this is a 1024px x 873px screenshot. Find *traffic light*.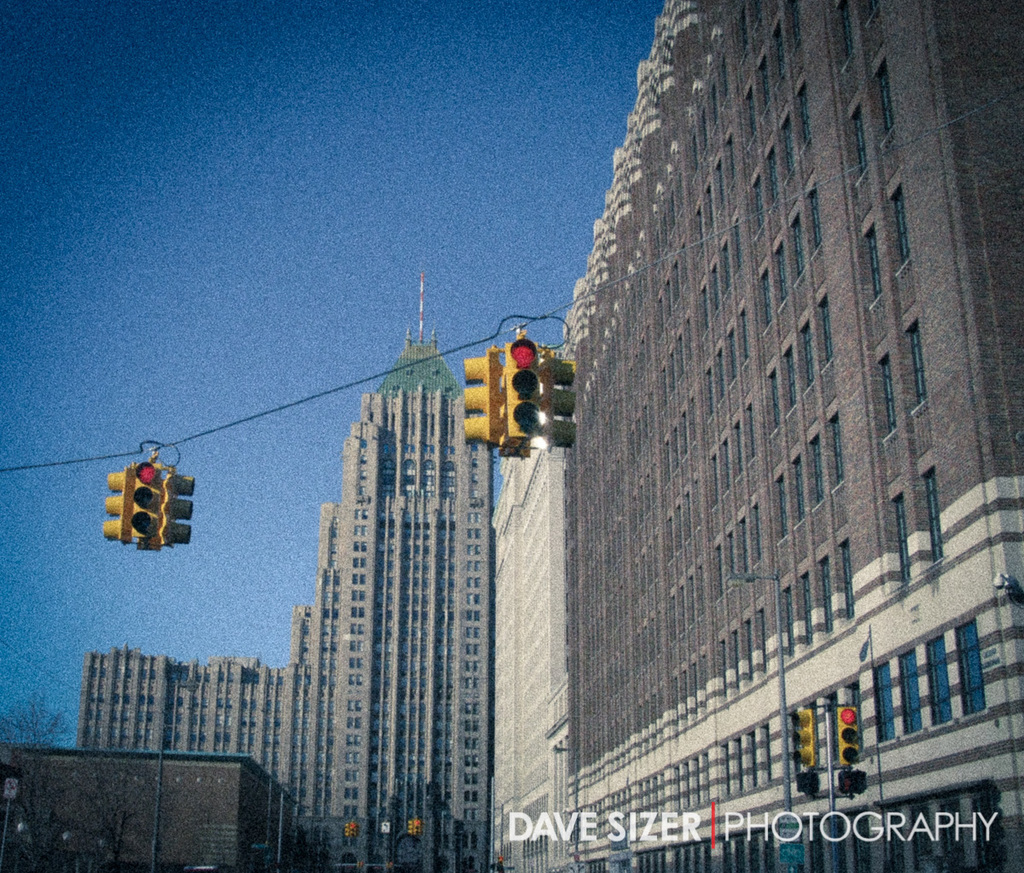
Bounding box: detection(839, 772, 866, 796).
